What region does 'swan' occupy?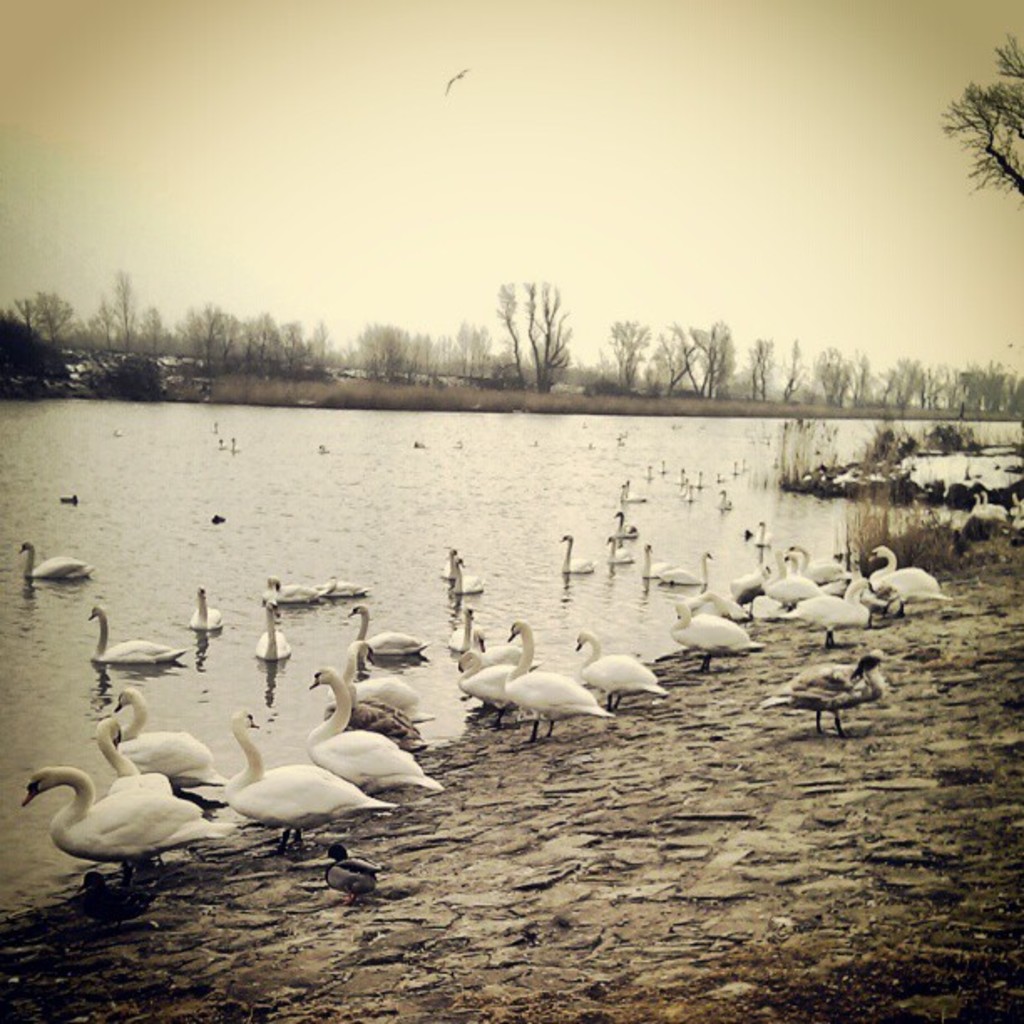
l=112, t=428, r=127, b=440.
